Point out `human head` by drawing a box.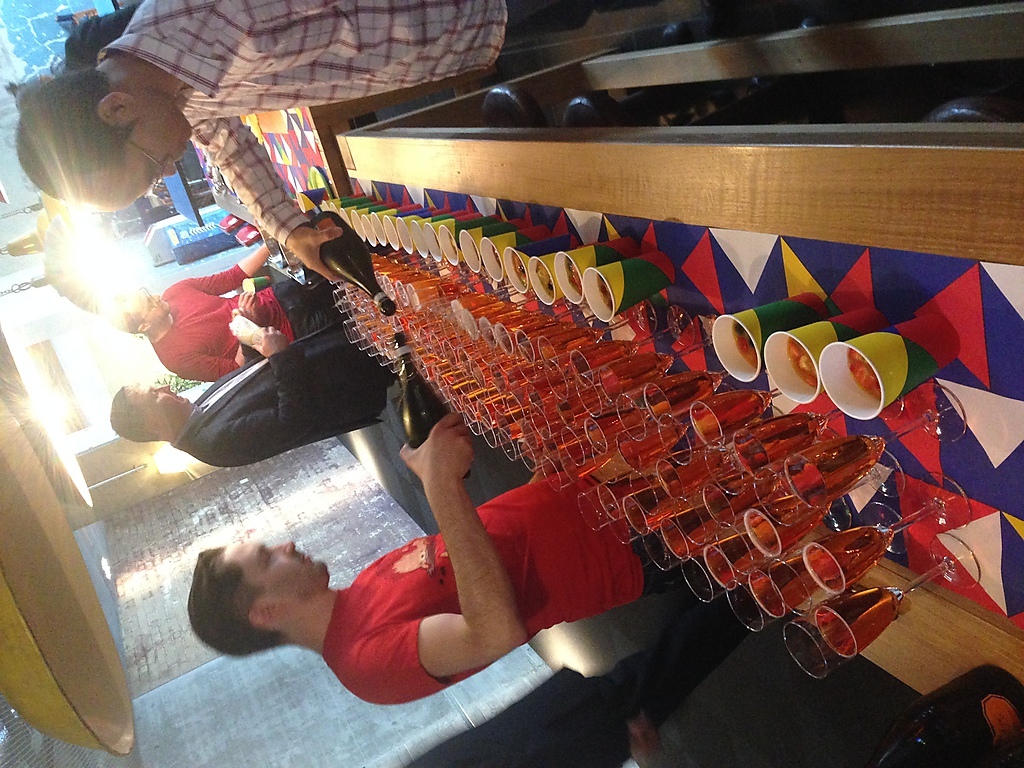
23 58 193 223.
